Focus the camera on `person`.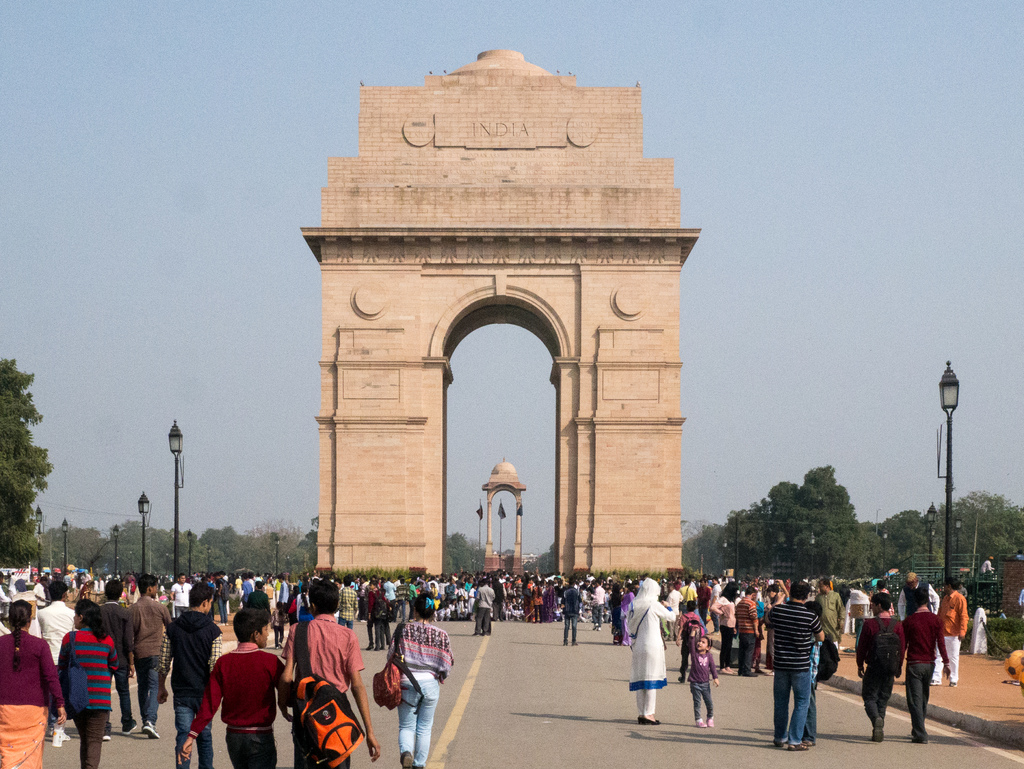
Focus region: x1=768 y1=574 x2=840 y2=756.
